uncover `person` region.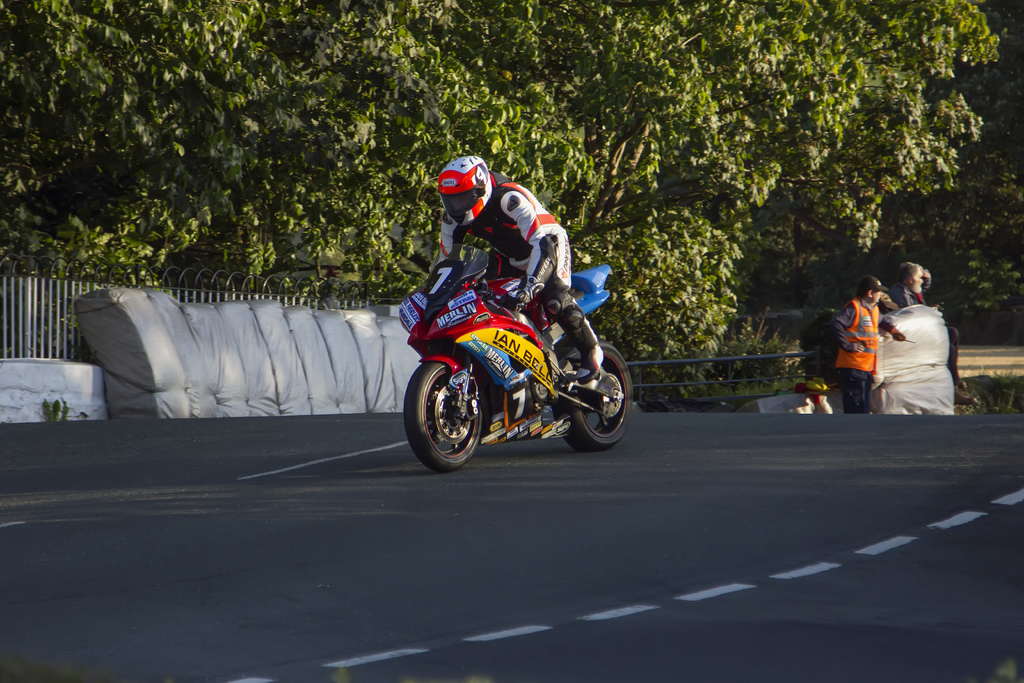
Uncovered: box=[824, 263, 883, 413].
